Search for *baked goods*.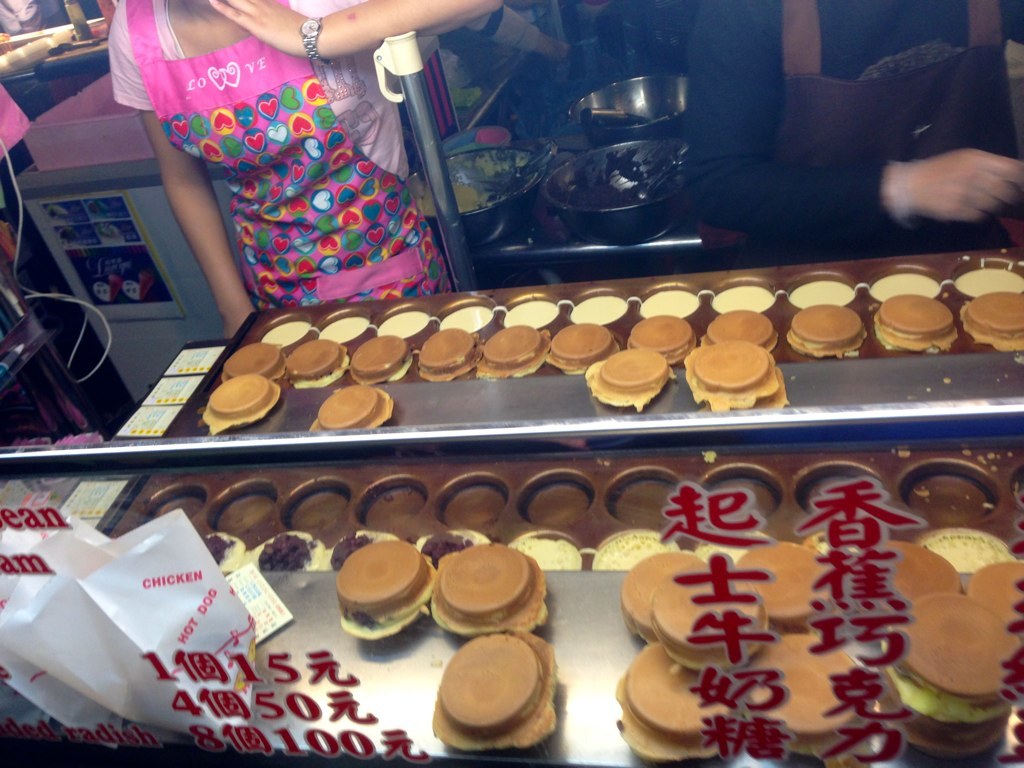
Found at BBox(309, 385, 393, 432).
